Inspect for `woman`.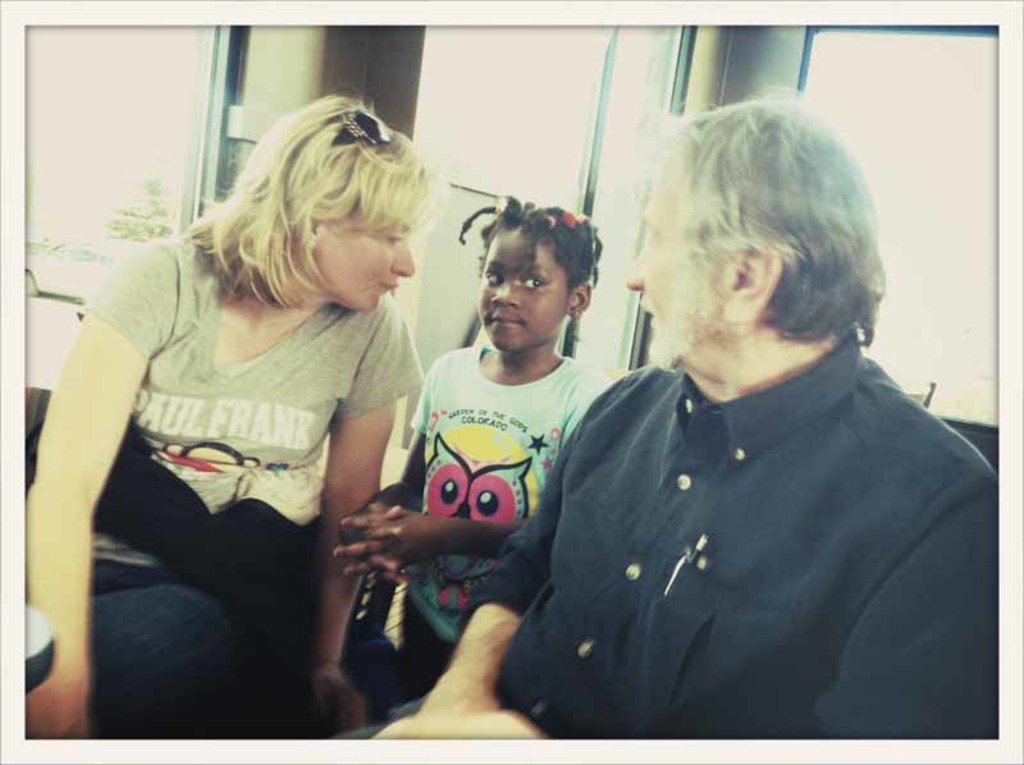
Inspection: (46, 105, 461, 688).
